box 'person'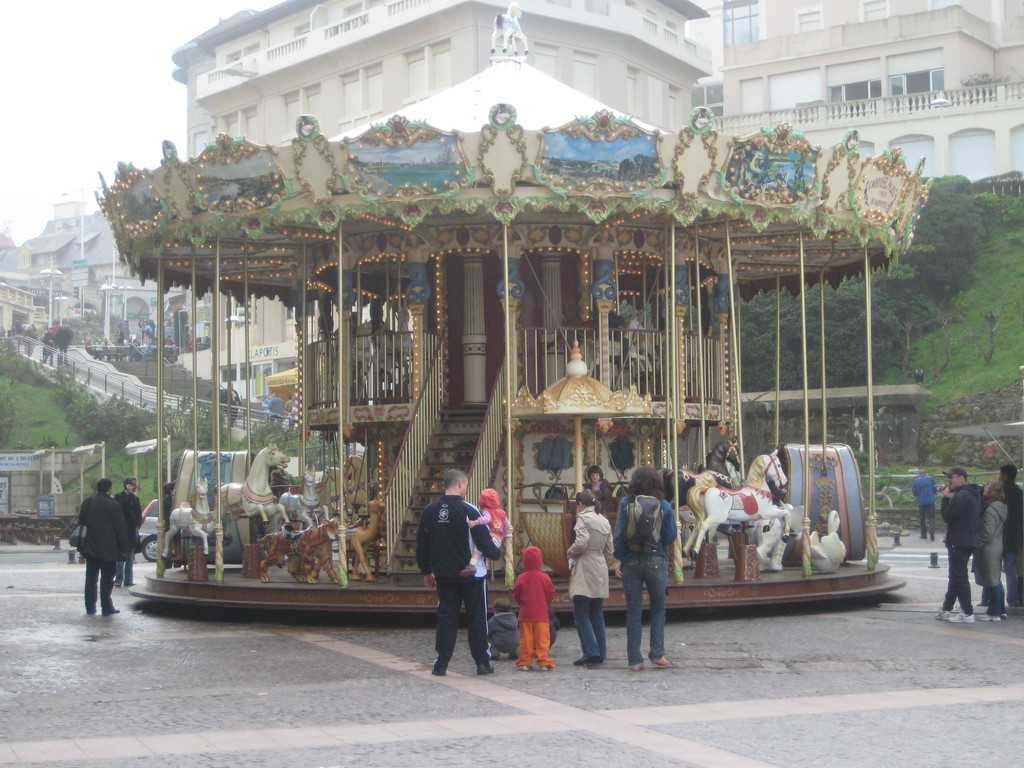
BBox(984, 478, 1004, 620)
